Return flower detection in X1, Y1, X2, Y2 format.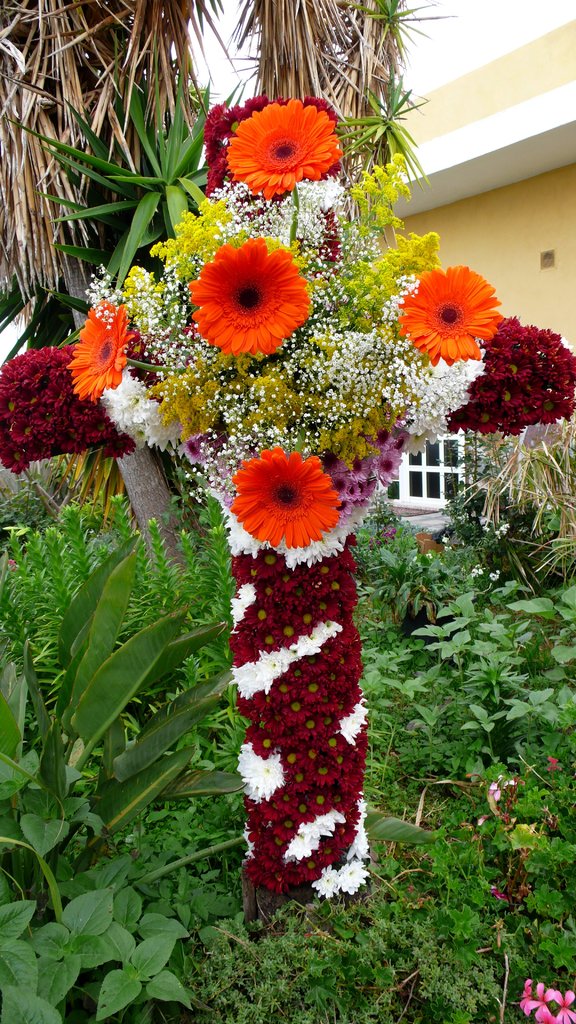
515, 982, 555, 1023.
